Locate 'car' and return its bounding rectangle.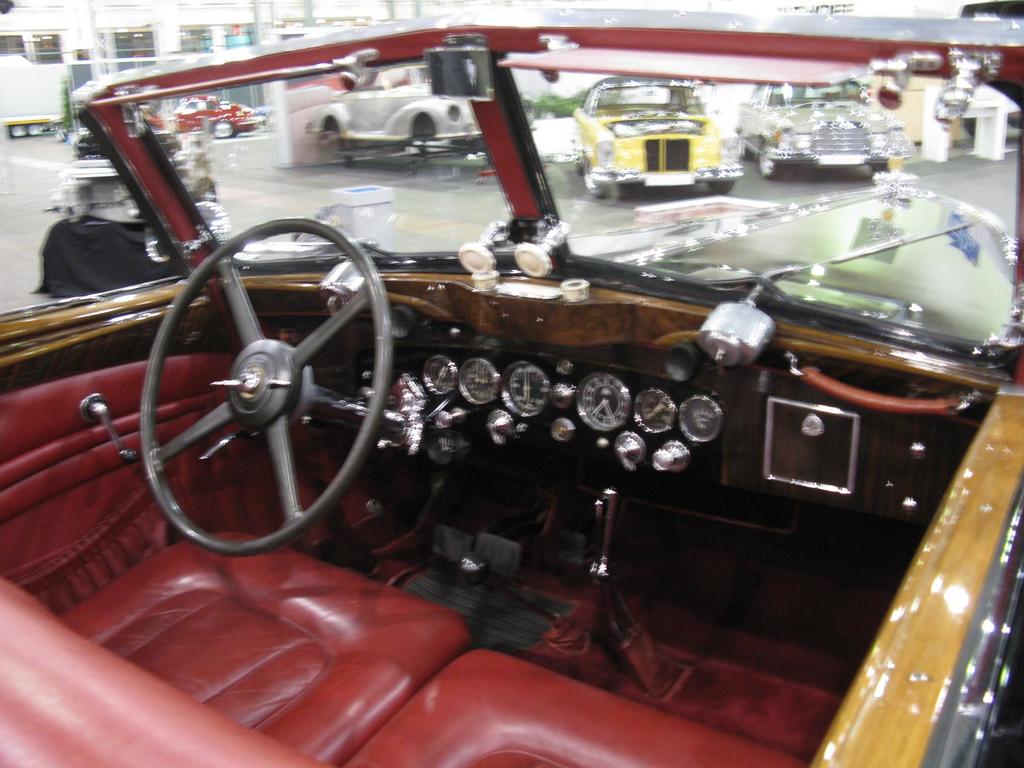
<bbox>579, 73, 735, 193</bbox>.
